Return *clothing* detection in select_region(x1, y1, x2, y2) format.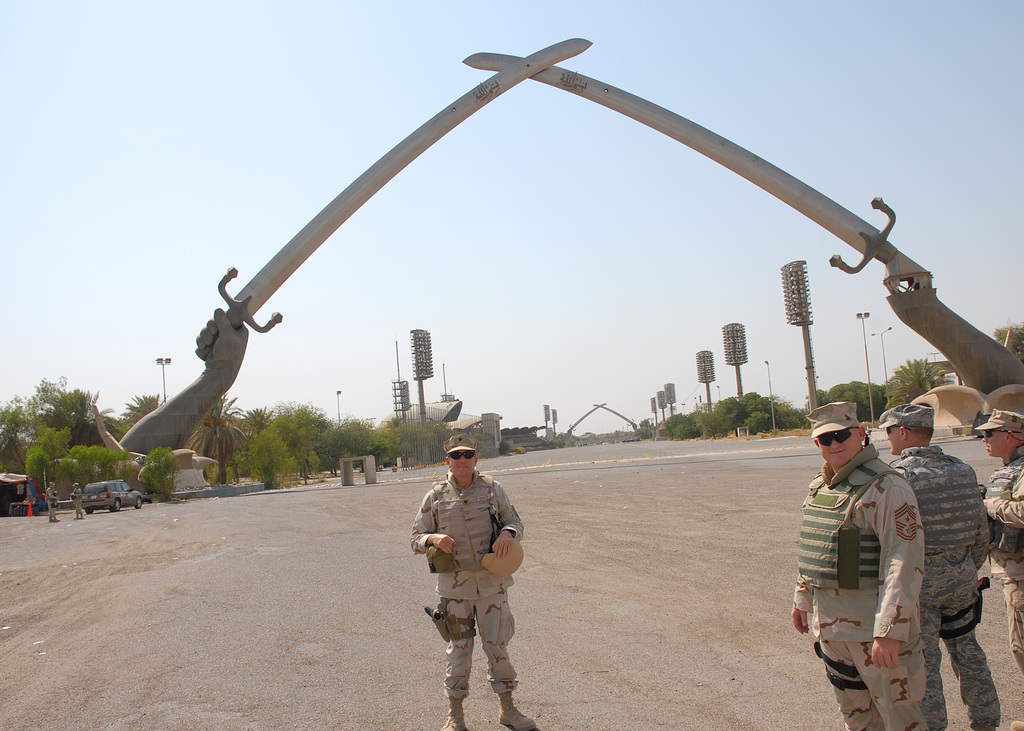
select_region(895, 449, 990, 730).
